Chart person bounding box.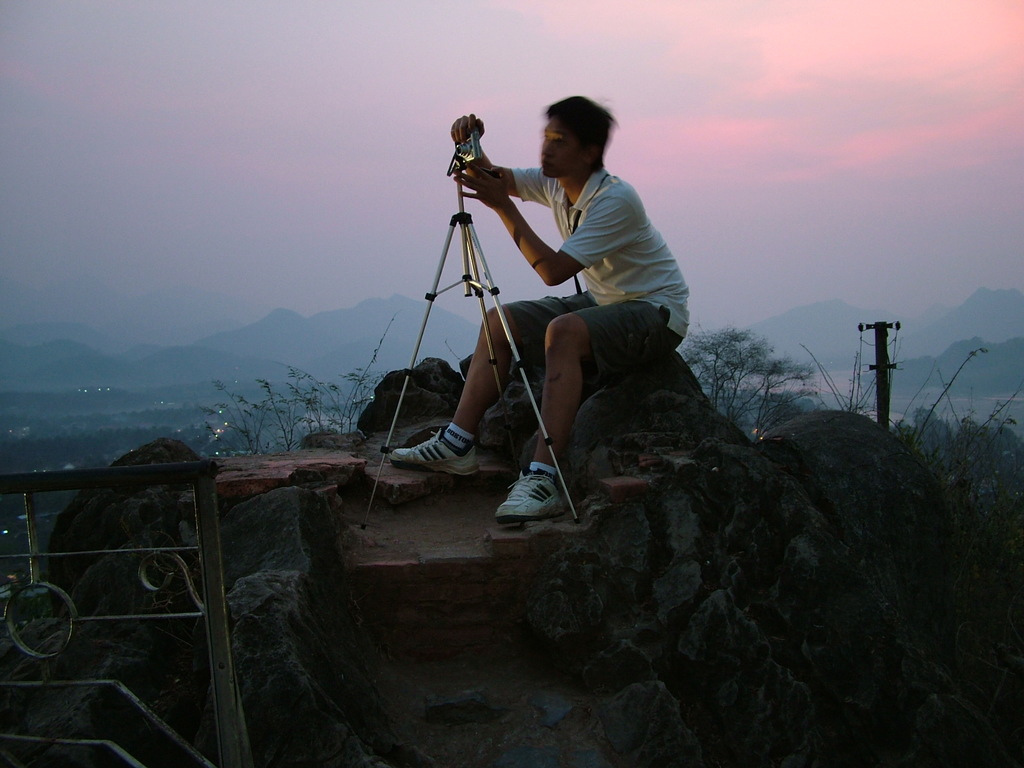
Charted: <region>394, 127, 684, 513</region>.
